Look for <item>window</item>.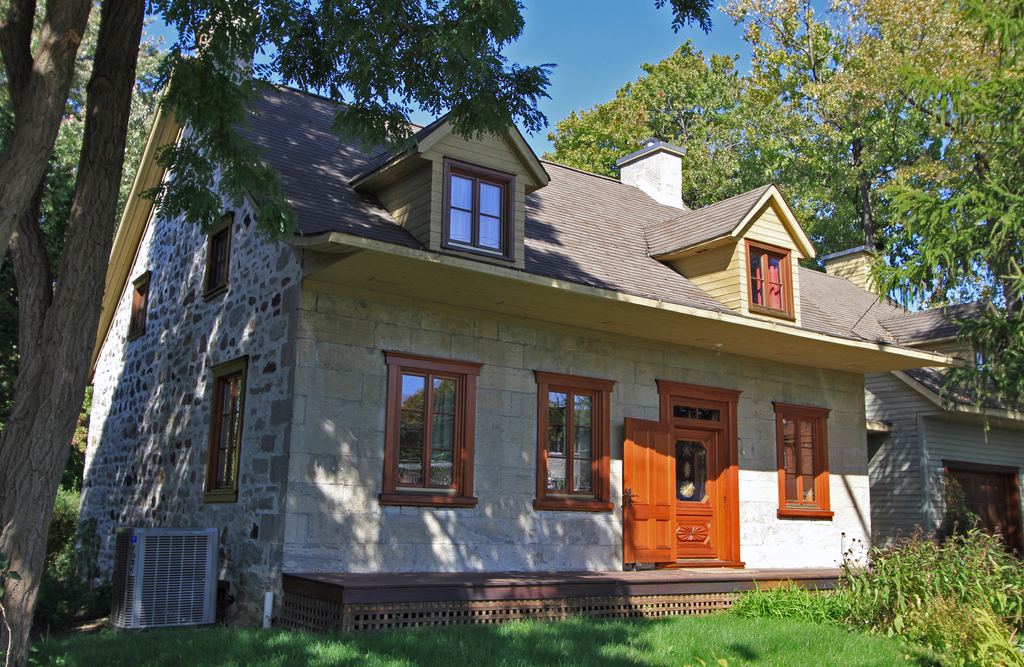
Found: 942/464/1023/561.
